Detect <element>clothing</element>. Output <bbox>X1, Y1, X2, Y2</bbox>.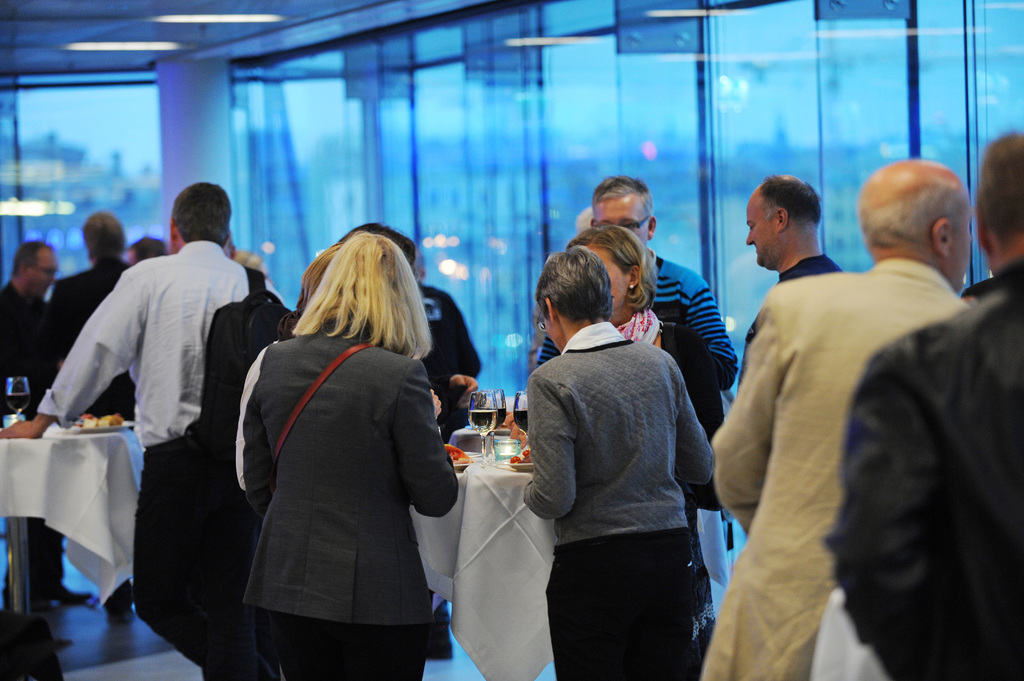
<bbox>824, 252, 1023, 680</bbox>.
